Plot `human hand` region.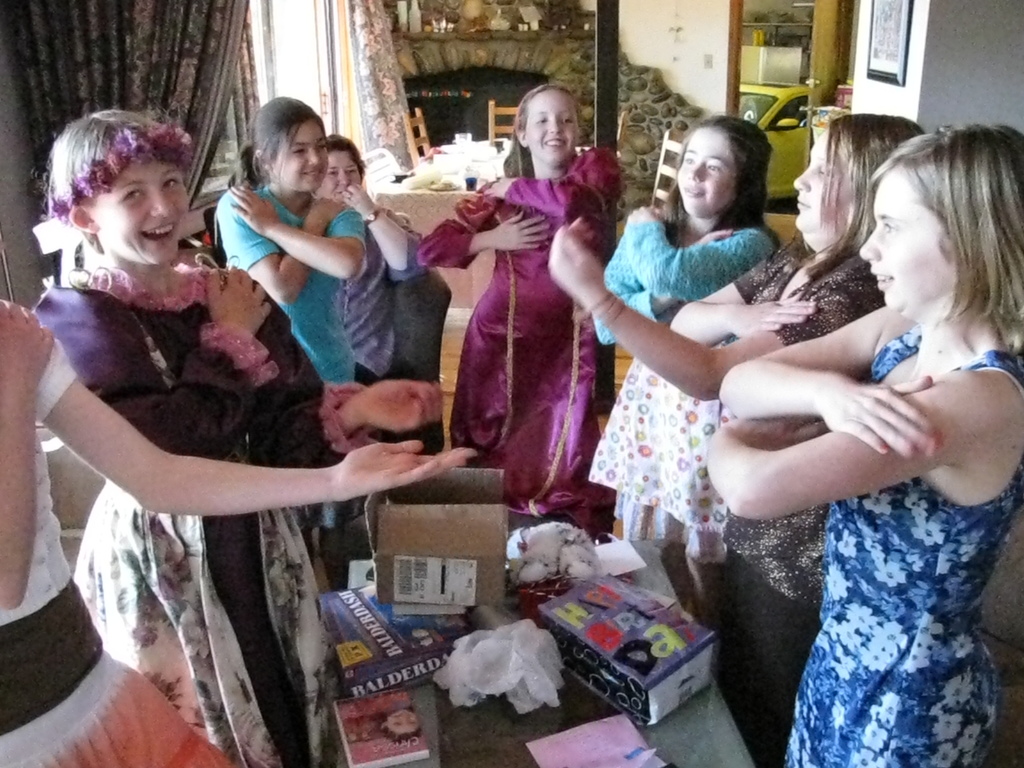
Plotted at x1=692, y1=228, x2=736, y2=246.
